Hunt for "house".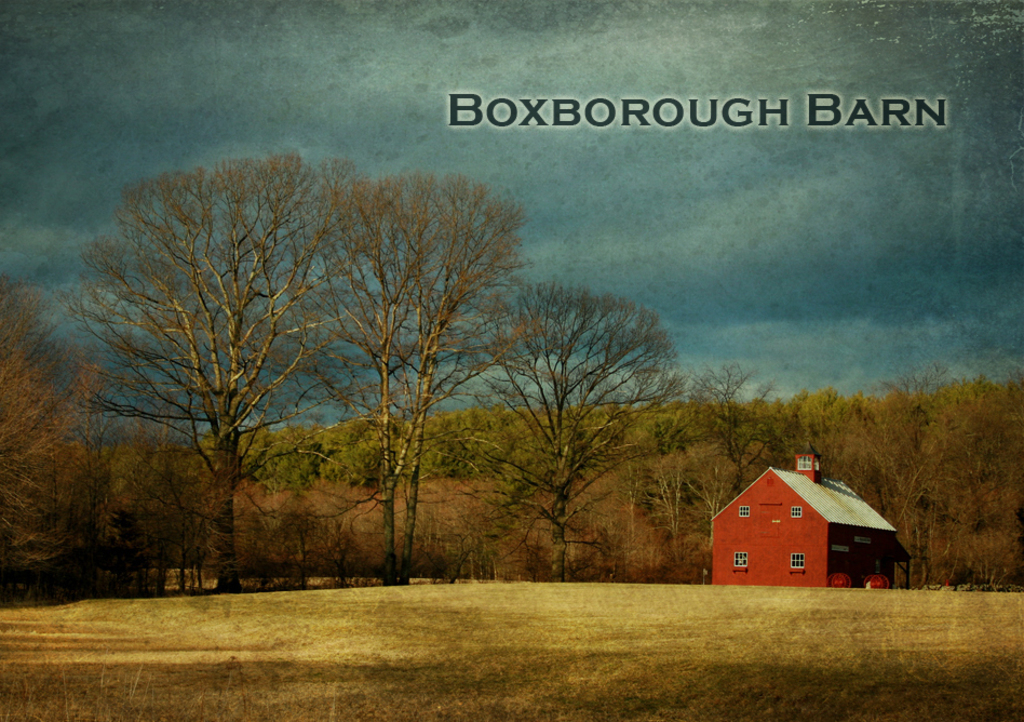
Hunted down at l=709, t=446, r=900, b=589.
